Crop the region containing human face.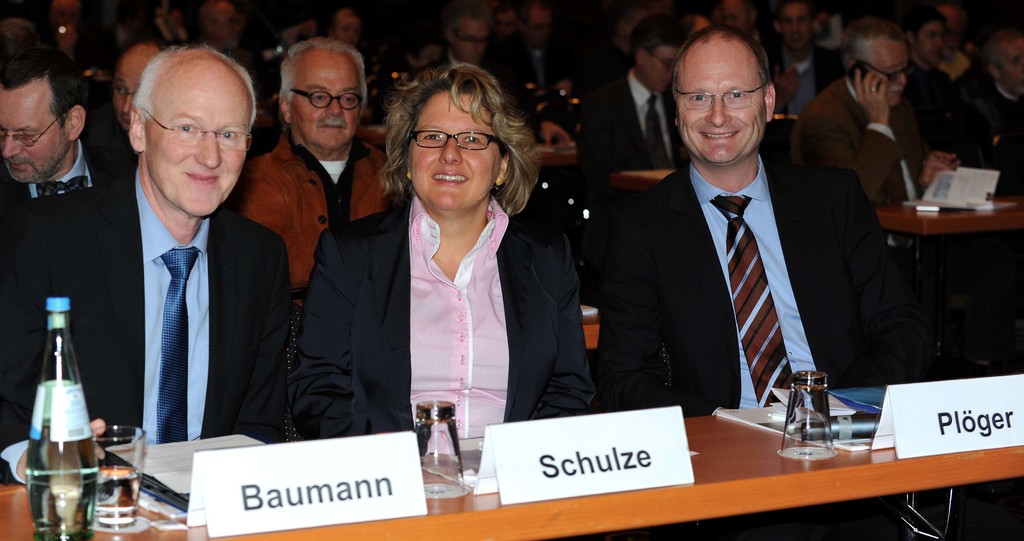
Crop region: box=[294, 53, 365, 149].
